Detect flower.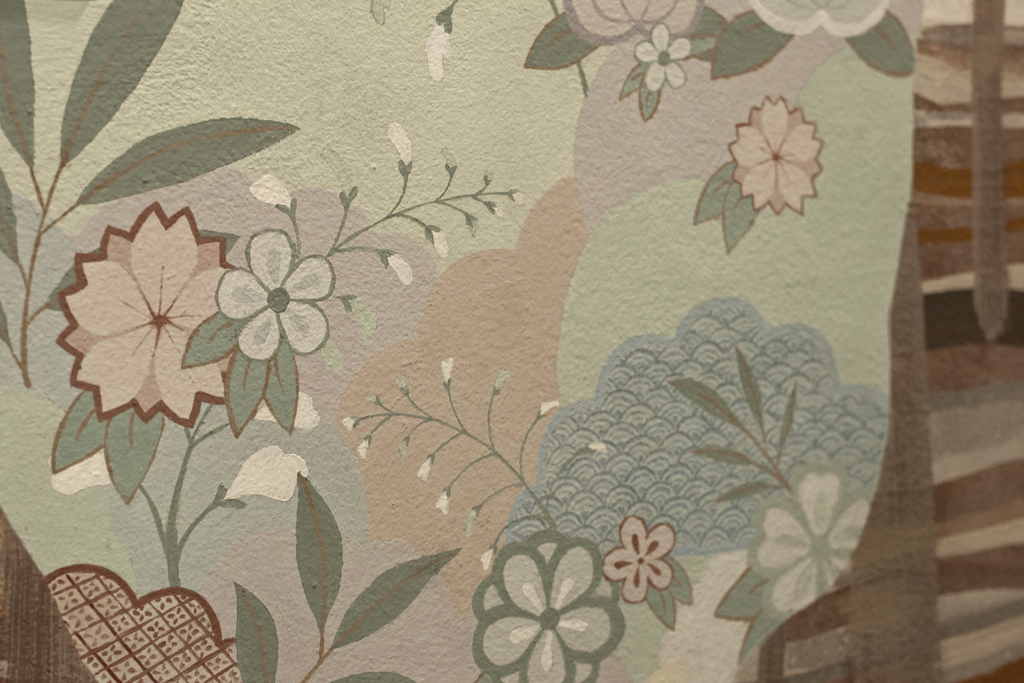
Detected at bbox=[458, 529, 632, 682].
